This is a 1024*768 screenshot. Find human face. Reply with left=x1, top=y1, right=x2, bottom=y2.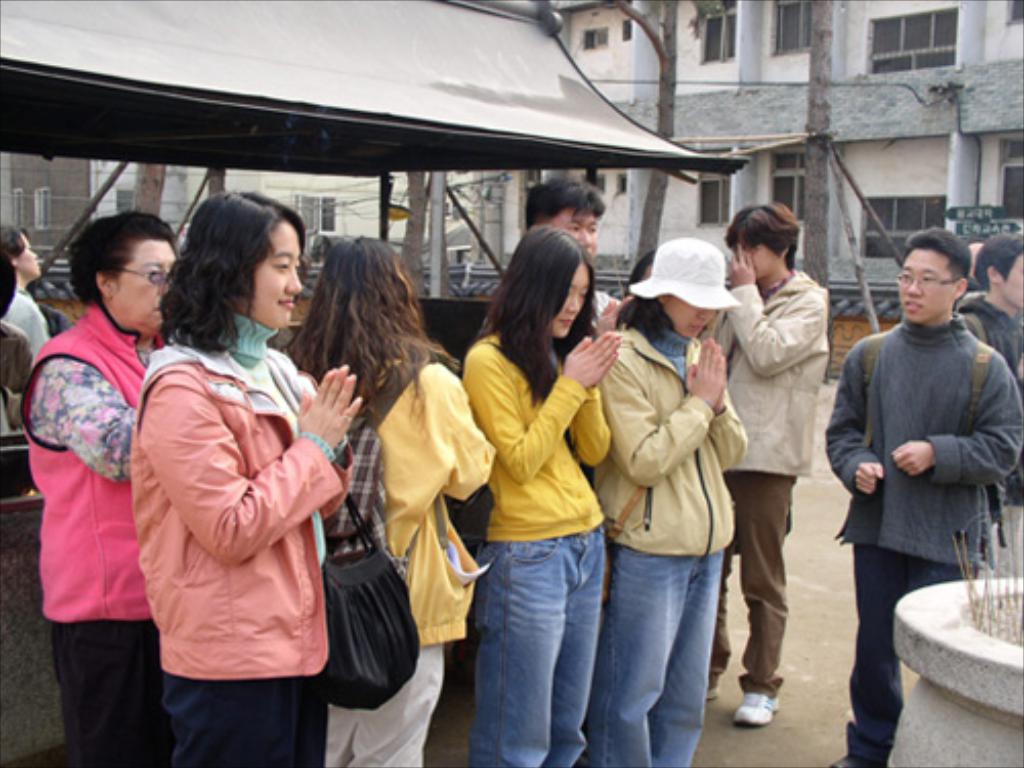
left=735, top=242, right=776, bottom=285.
